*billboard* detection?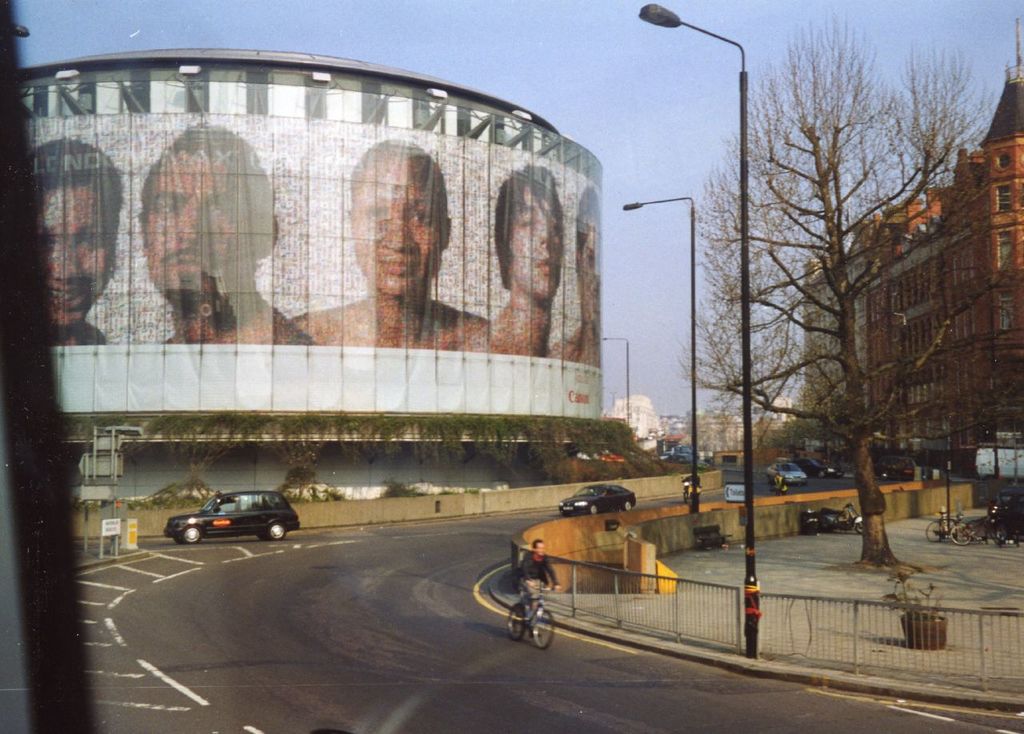
{"x1": 52, "y1": 37, "x2": 637, "y2": 461}
